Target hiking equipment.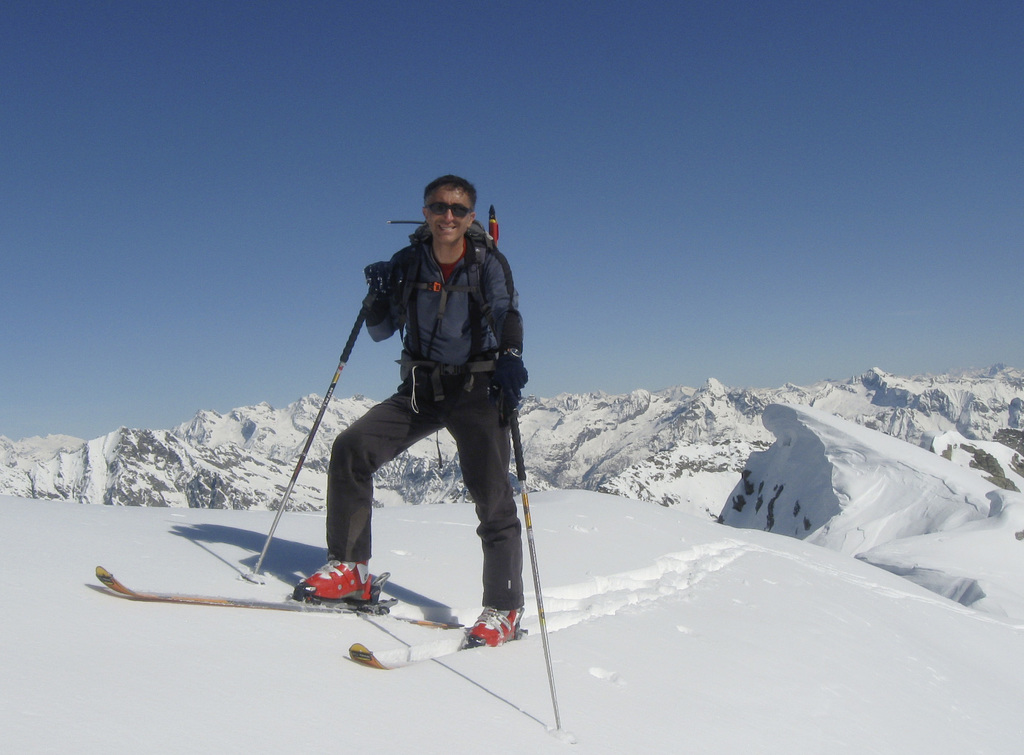
Target region: (x1=90, y1=564, x2=402, y2=611).
